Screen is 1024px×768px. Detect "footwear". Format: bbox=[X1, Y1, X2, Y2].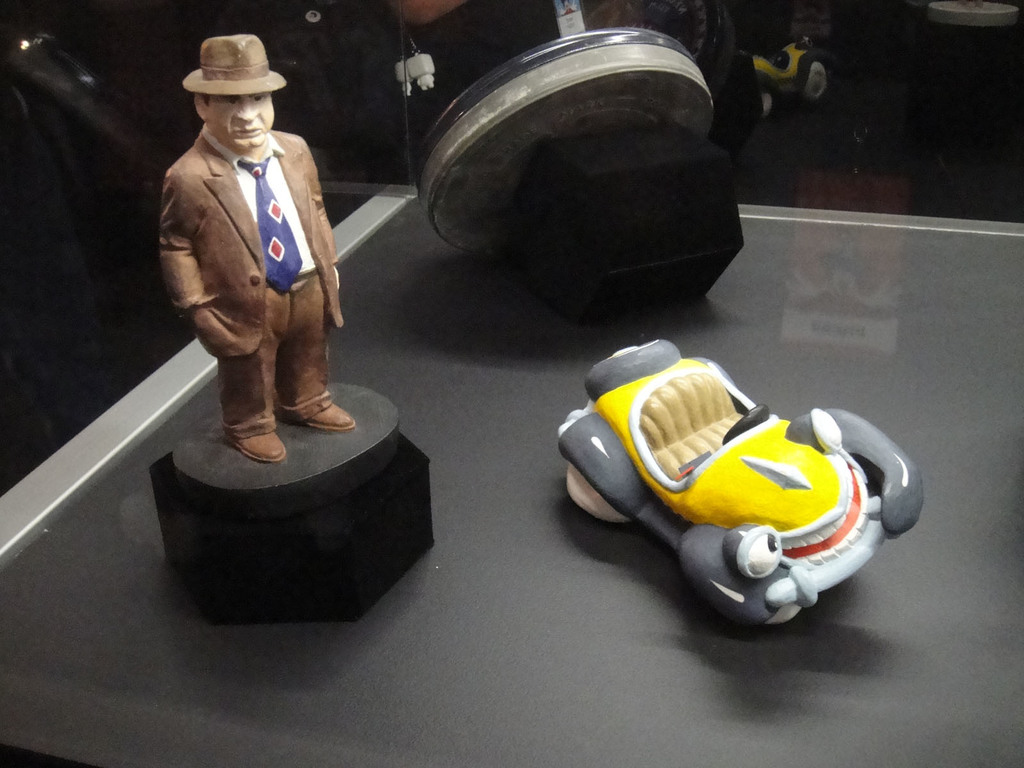
bbox=[229, 423, 285, 460].
